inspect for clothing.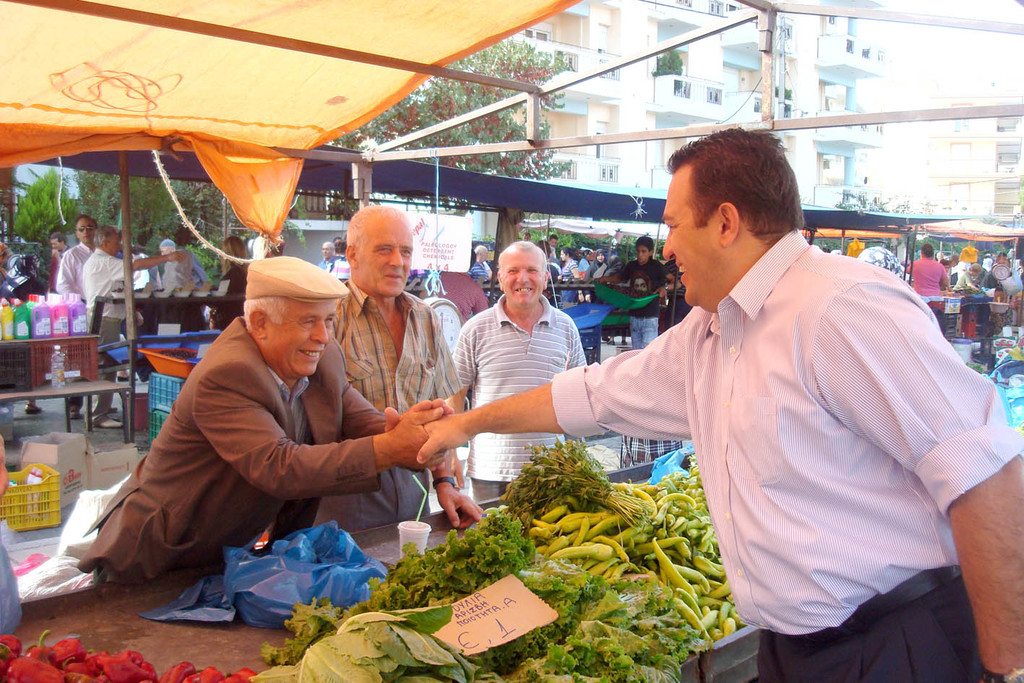
Inspection: <bbox>79, 249, 134, 424</bbox>.
